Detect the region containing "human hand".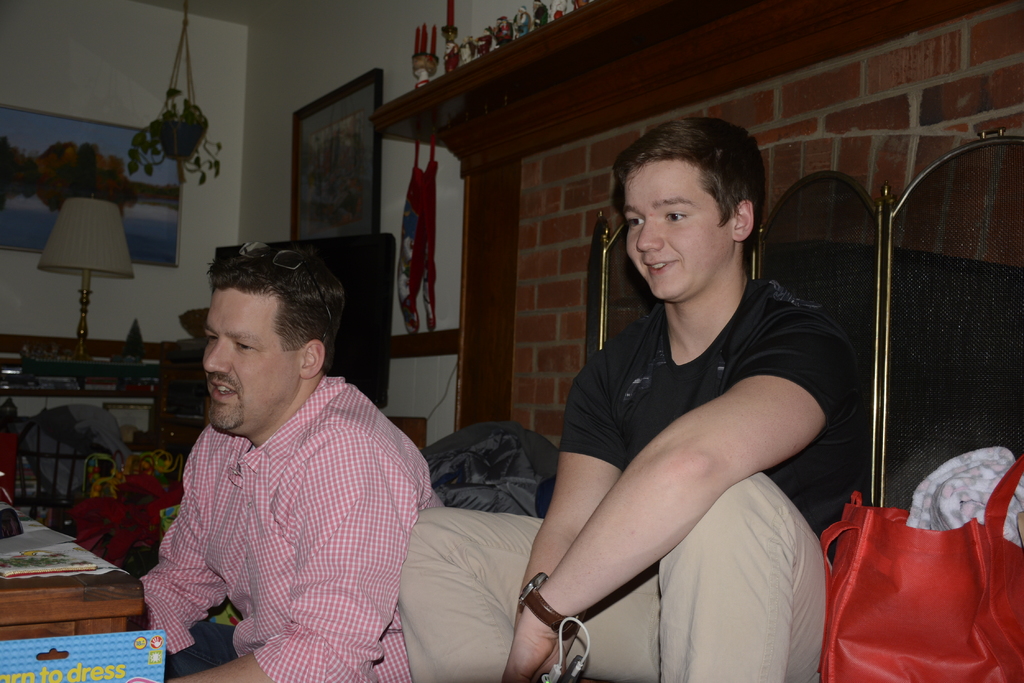
locate(497, 608, 577, 682).
